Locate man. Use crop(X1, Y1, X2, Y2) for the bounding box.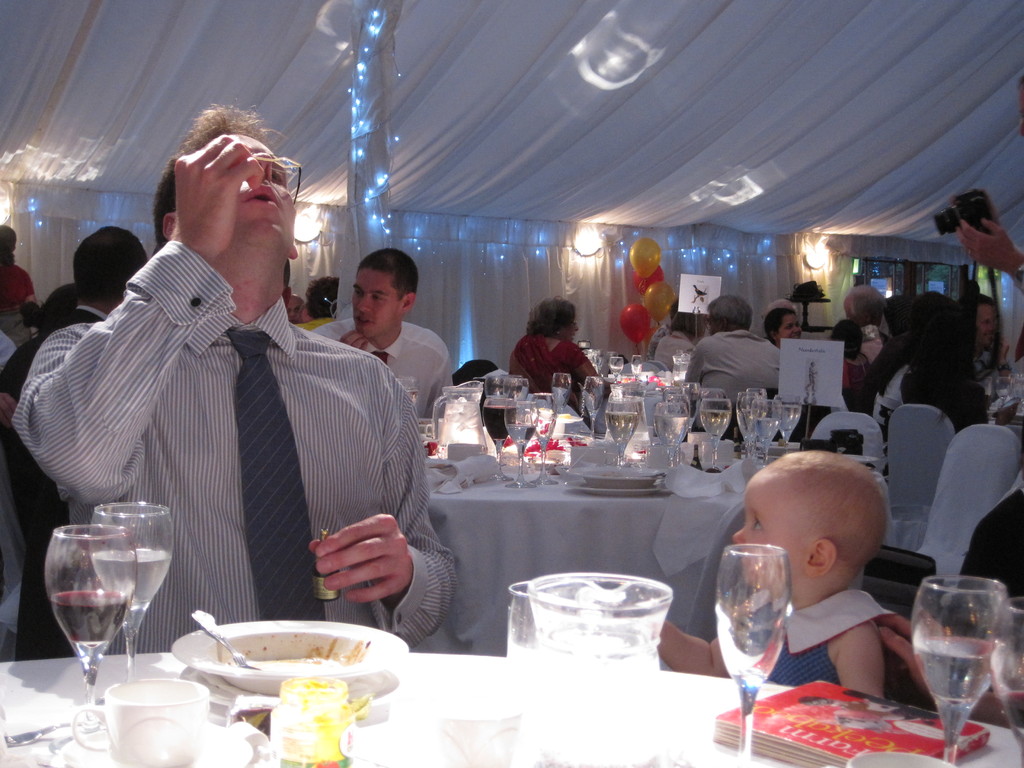
crop(684, 295, 779, 408).
